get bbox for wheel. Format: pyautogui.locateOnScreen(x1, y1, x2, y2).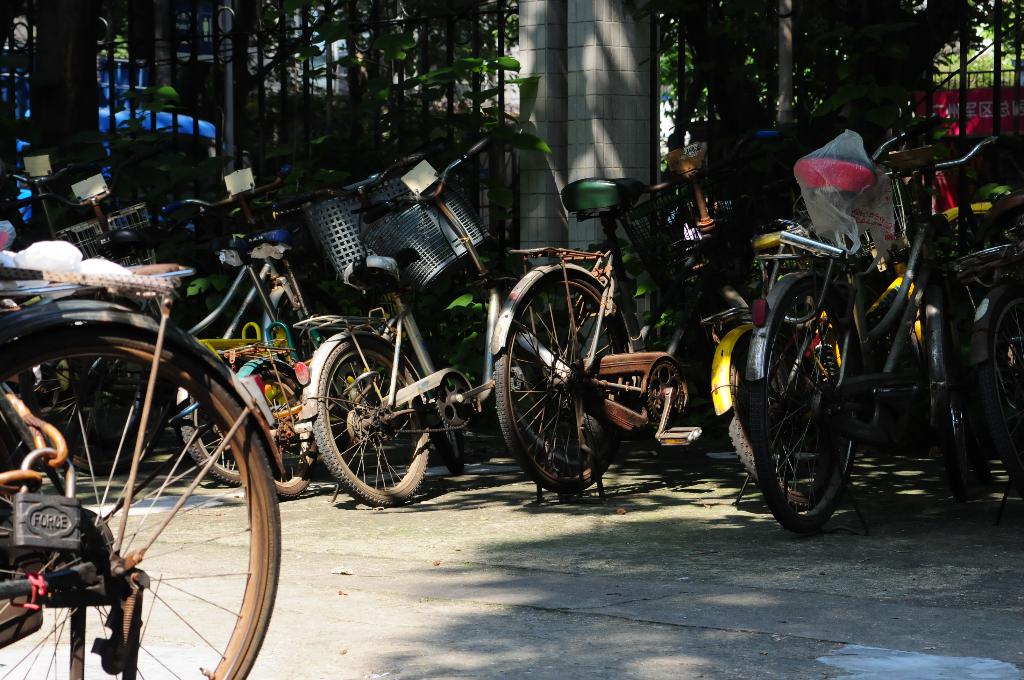
pyautogui.locateOnScreen(178, 390, 243, 489).
